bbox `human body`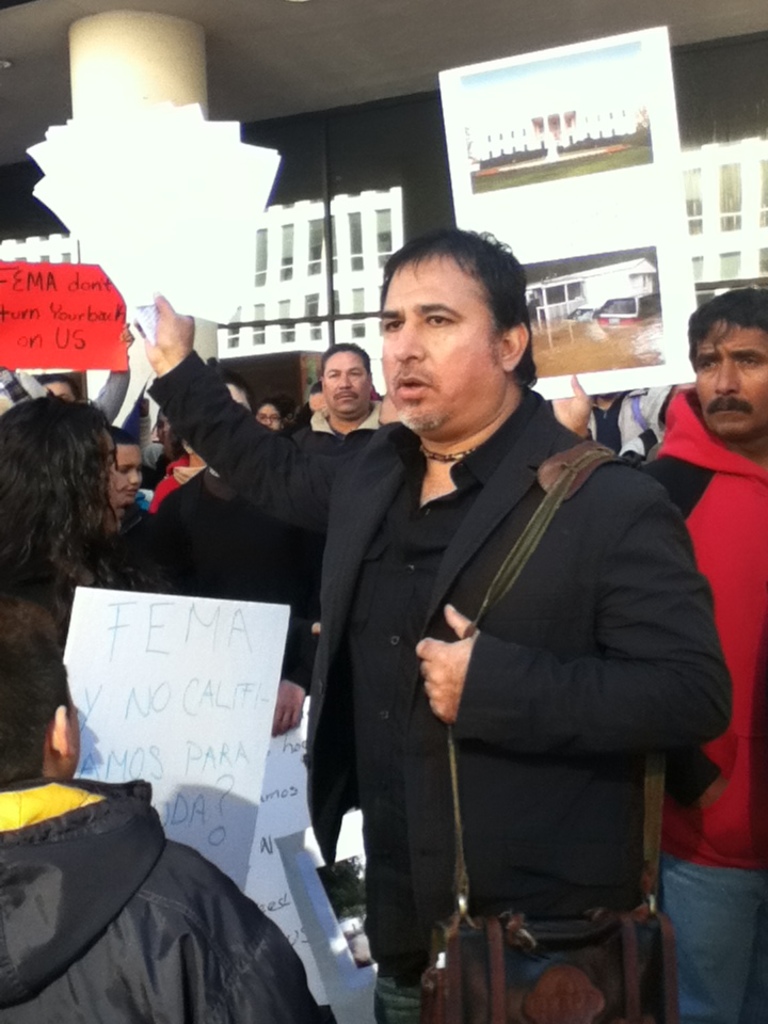
<region>572, 383, 687, 451</region>
